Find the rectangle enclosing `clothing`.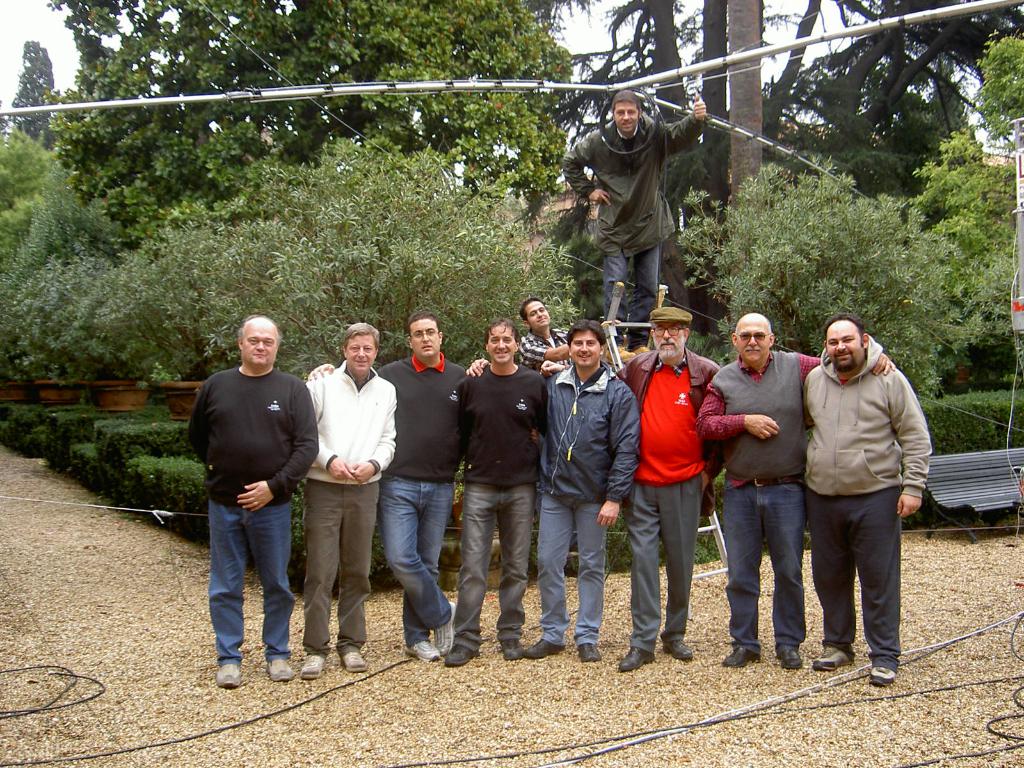
[left=698, top=360, right=883, bottom=648].
